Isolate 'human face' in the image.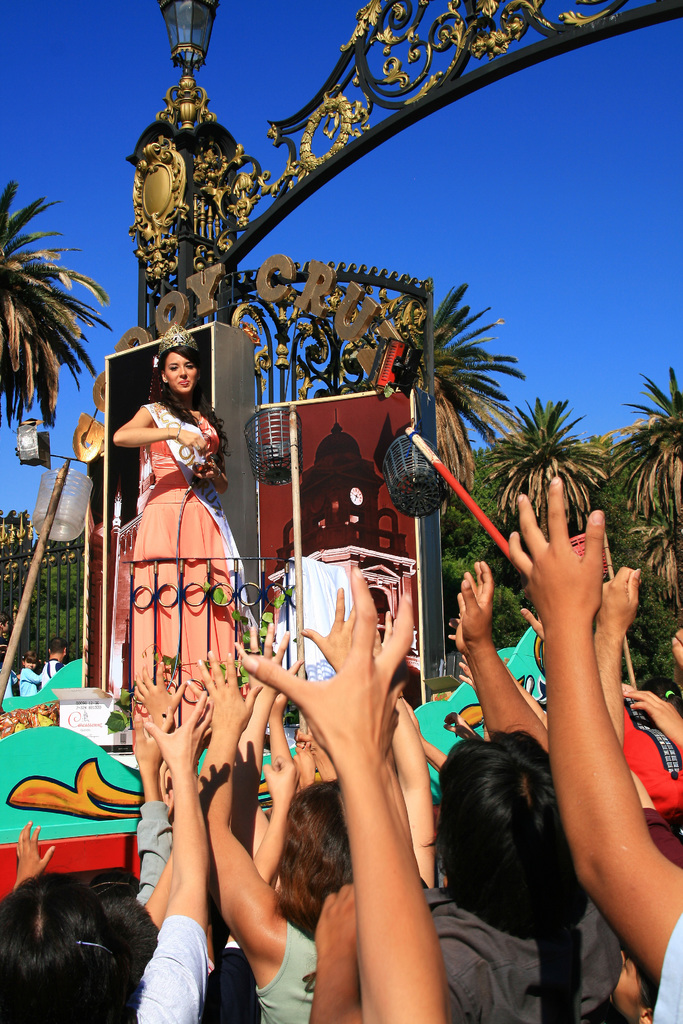
Isolated region: 163/351/197/393.
